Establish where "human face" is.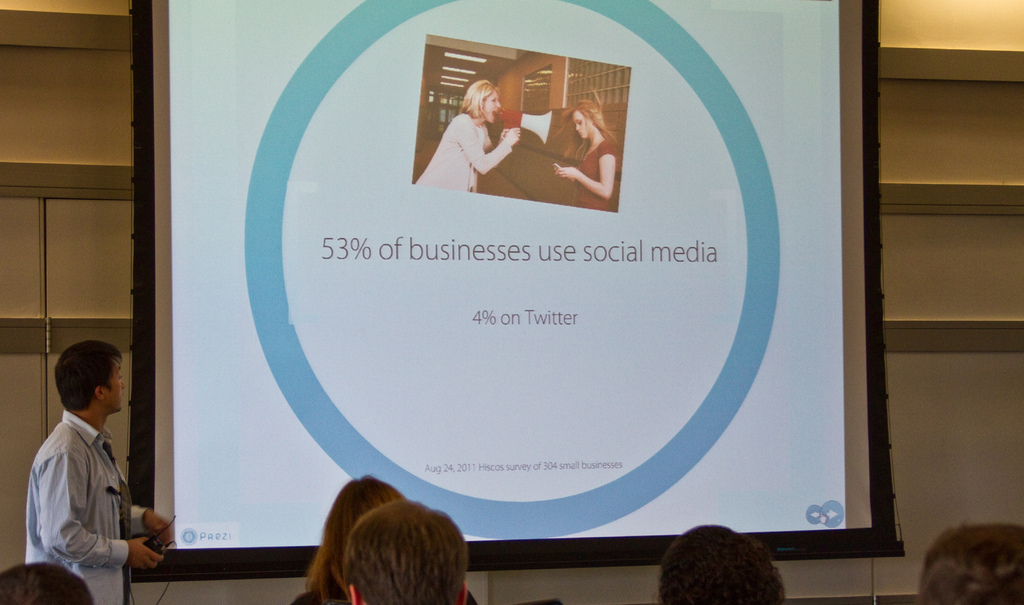
Established at left=107, top=357, right=128, bottom=411.
